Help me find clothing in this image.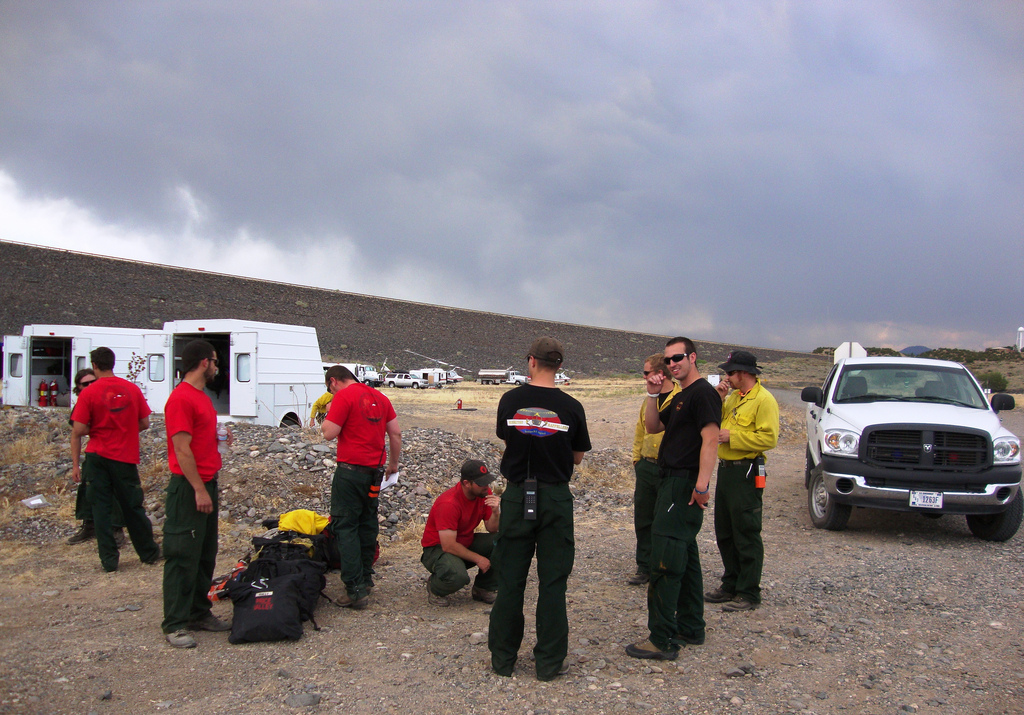
Found it: Rect(61, 361, 136, 567).
